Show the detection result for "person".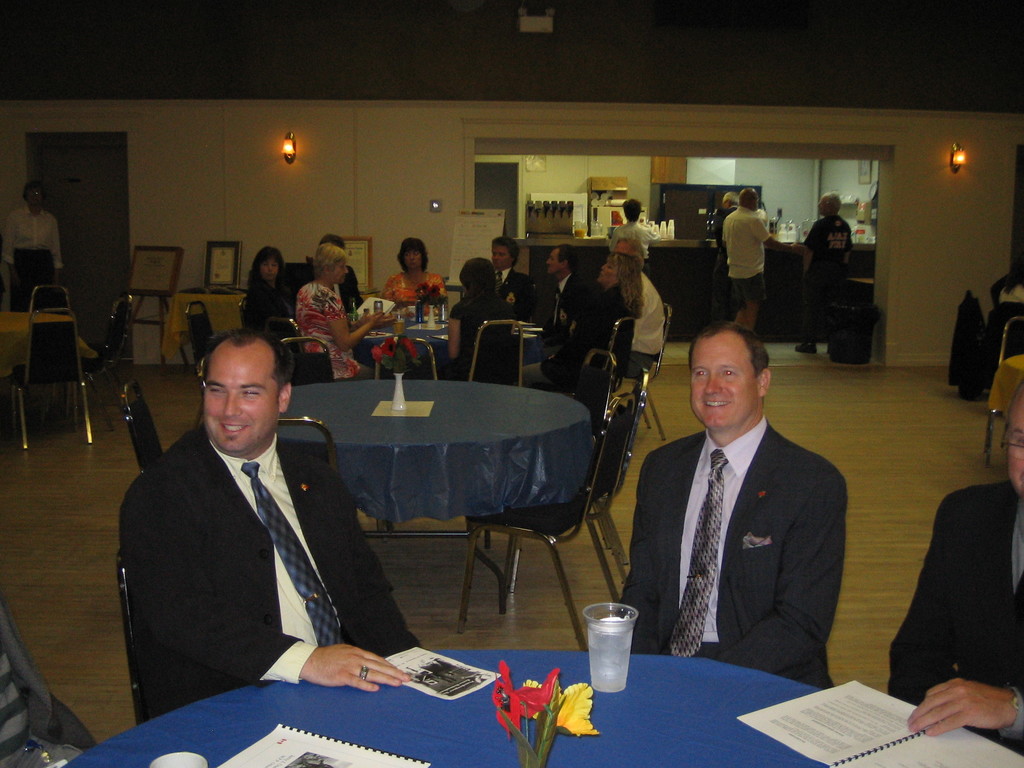
region(711, 191, 742, 327).
